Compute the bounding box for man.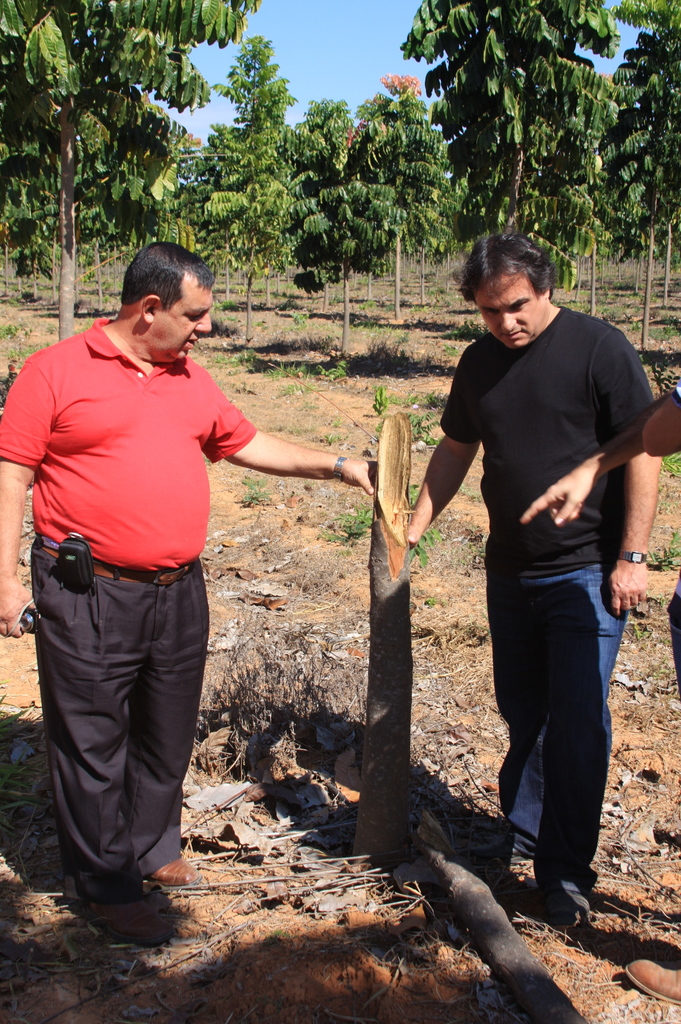
(387, 221, 673, 908).
